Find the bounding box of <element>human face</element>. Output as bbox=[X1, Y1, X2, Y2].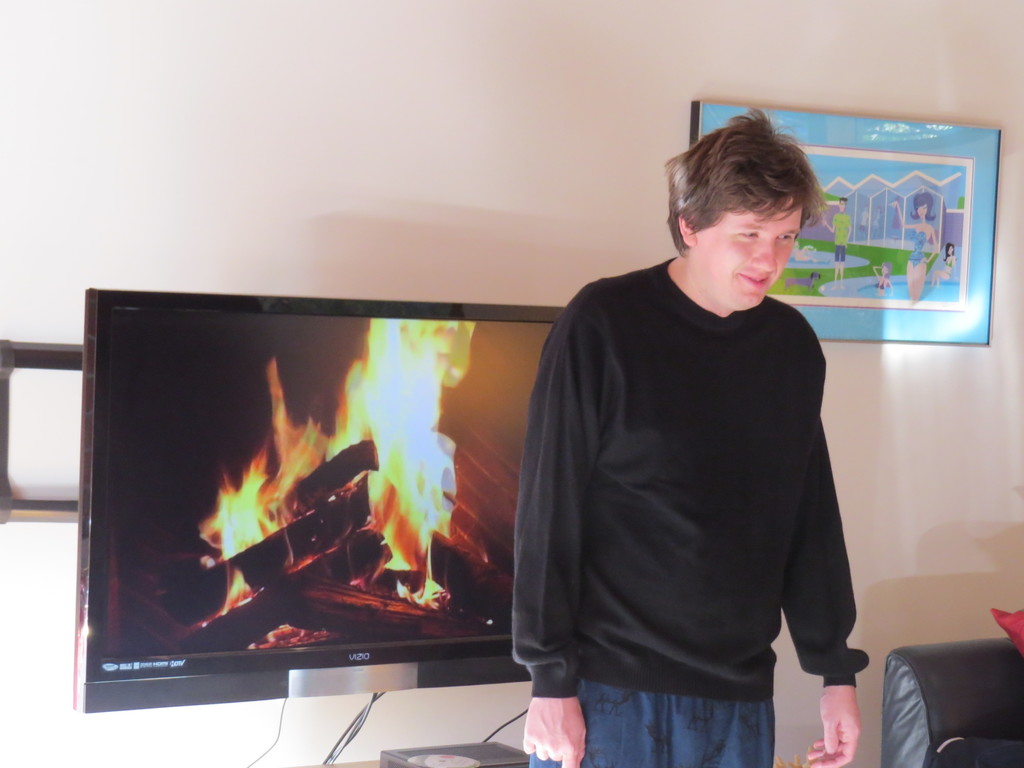
bbox=[694, 207, 803, 312].
